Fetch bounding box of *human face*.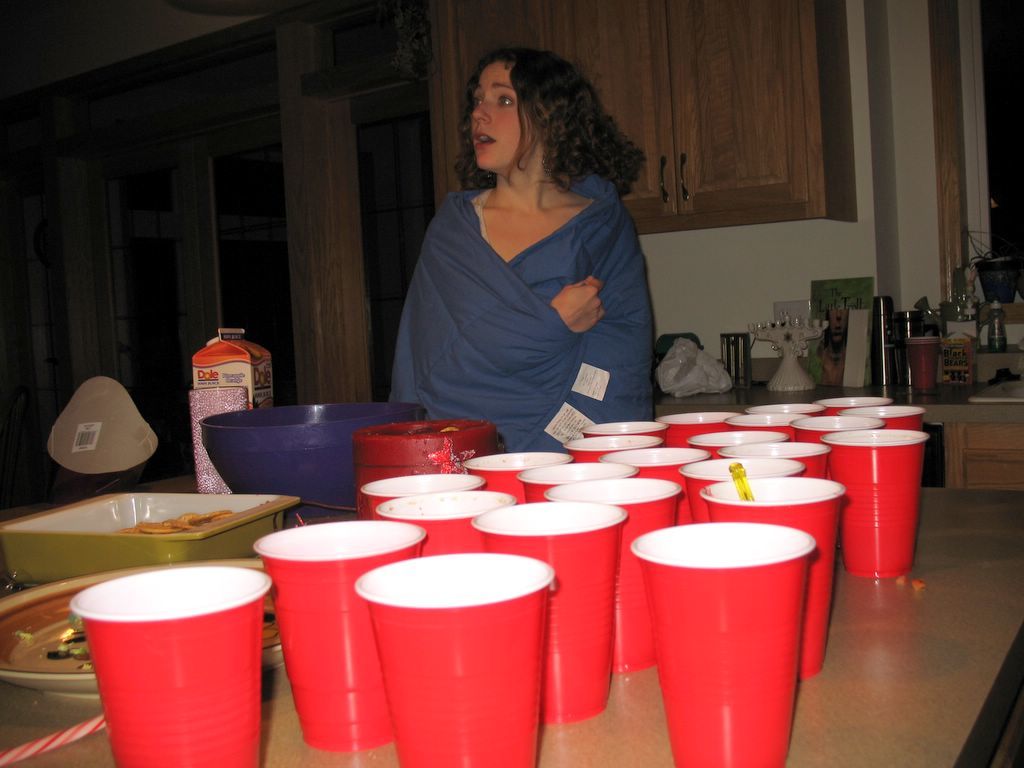
Bbox: Rect(468, 59, 542, 173).
